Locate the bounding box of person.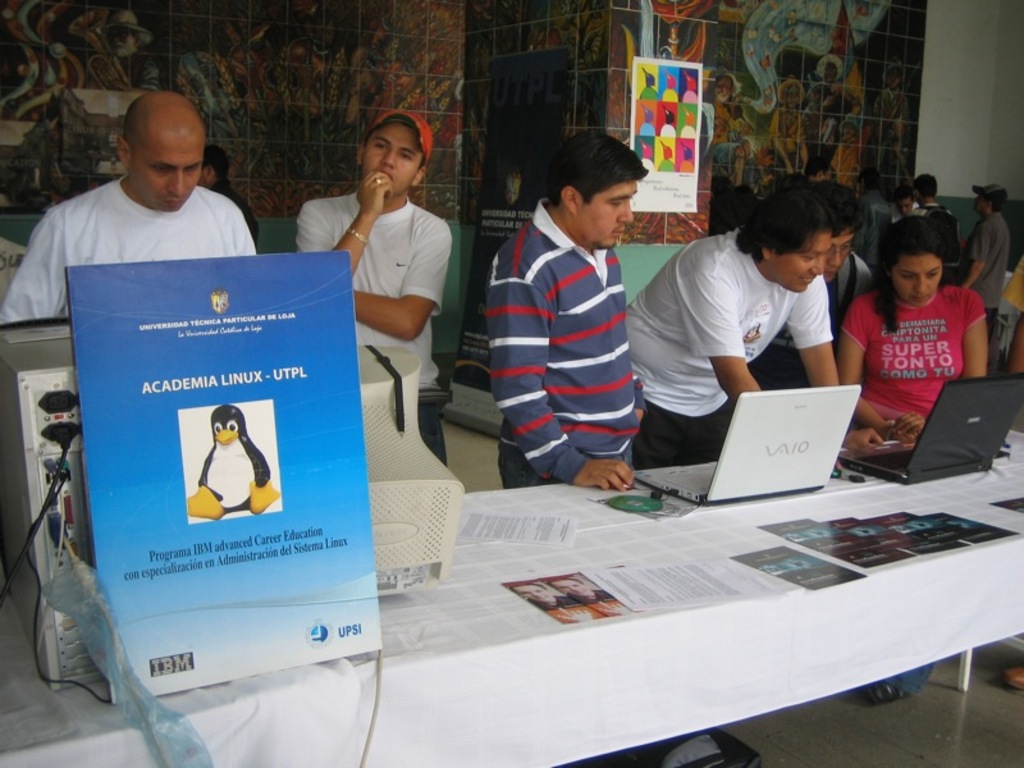
Bounding box: <region>767, 175, 870, 388</region>.
